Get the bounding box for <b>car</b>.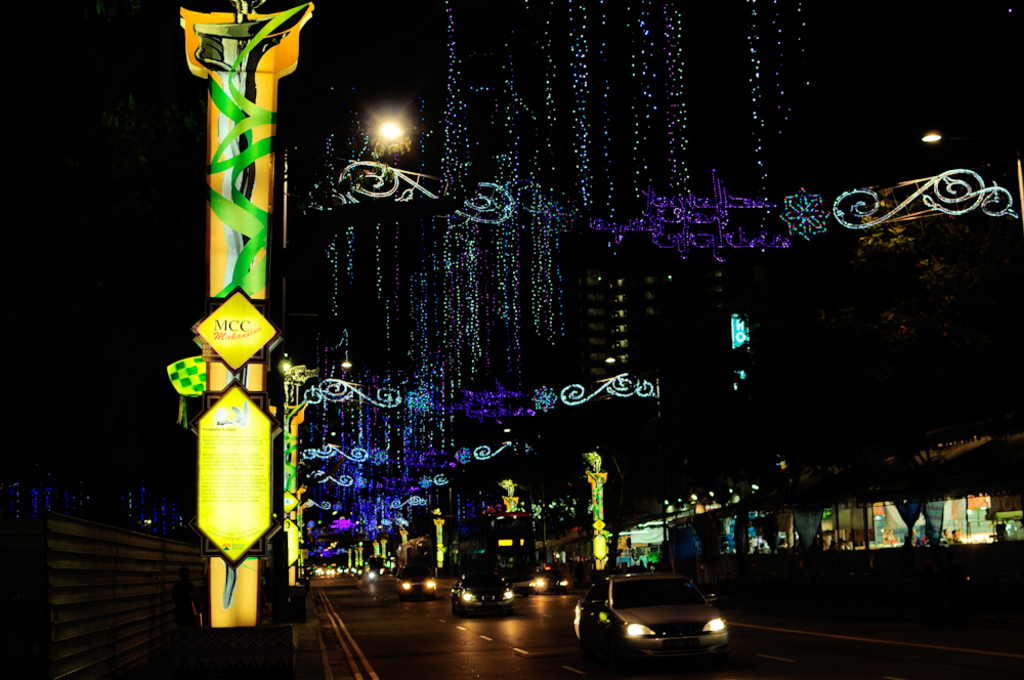
(447, 573, 510, 613).
